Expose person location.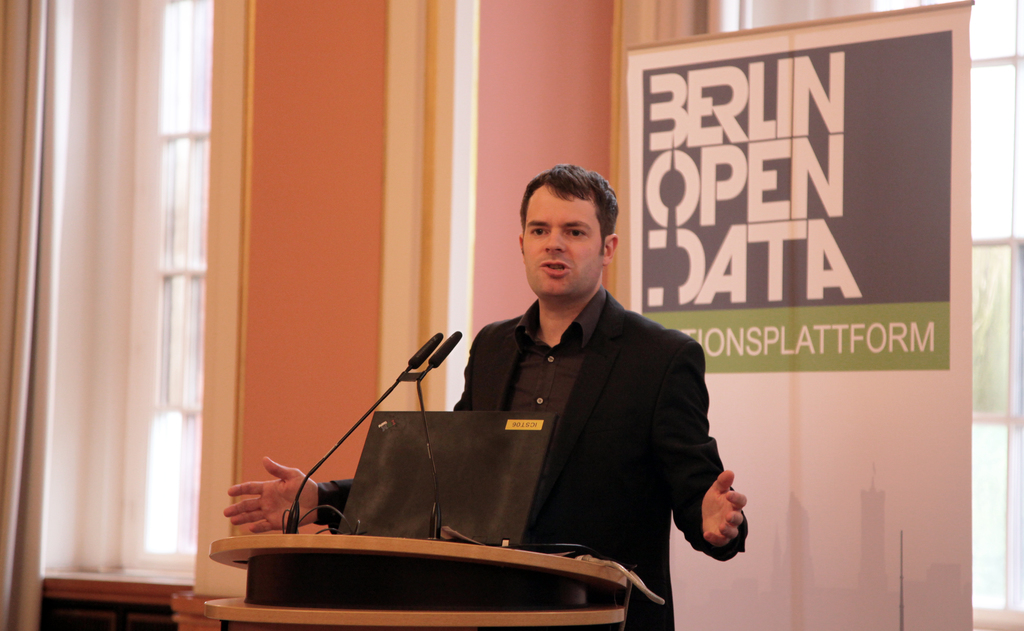
Exposed at 220, 171, 755, 630.
